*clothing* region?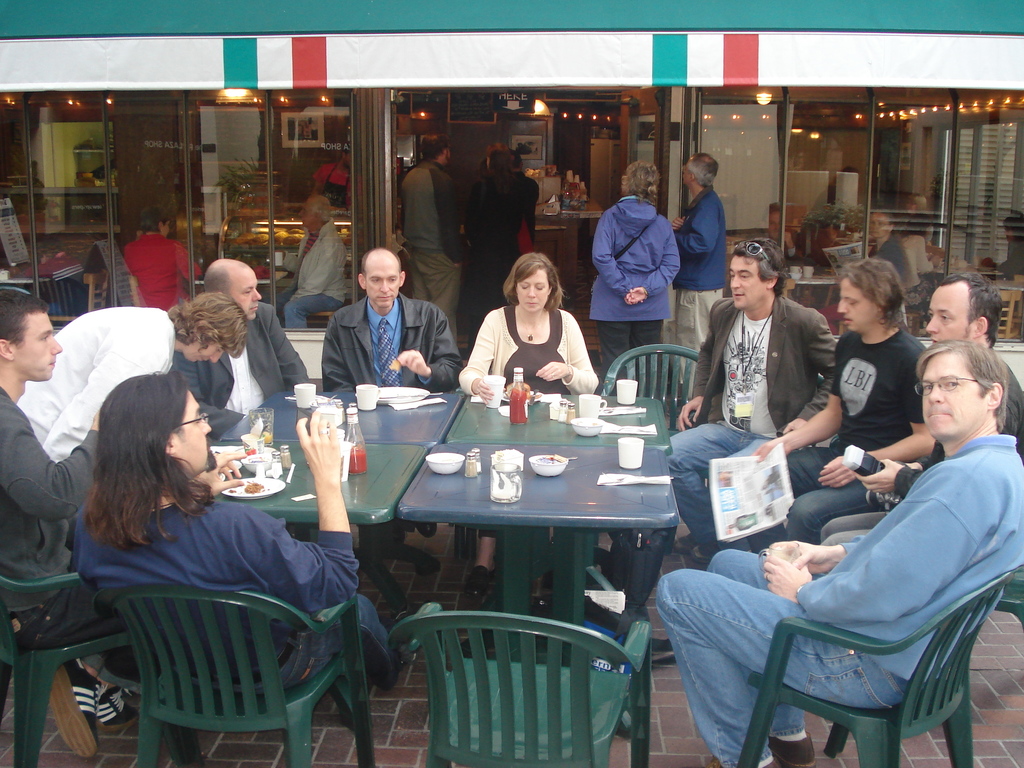
box(666, 289, 841, 549)
